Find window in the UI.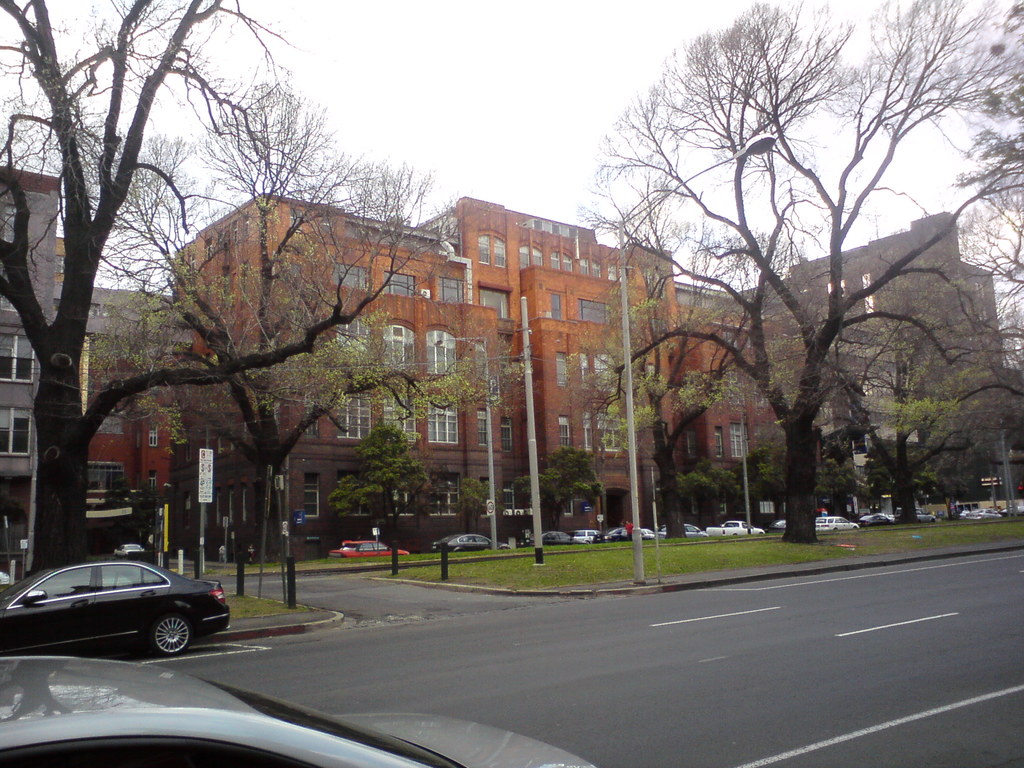
UI element at 472/339/491/387.
